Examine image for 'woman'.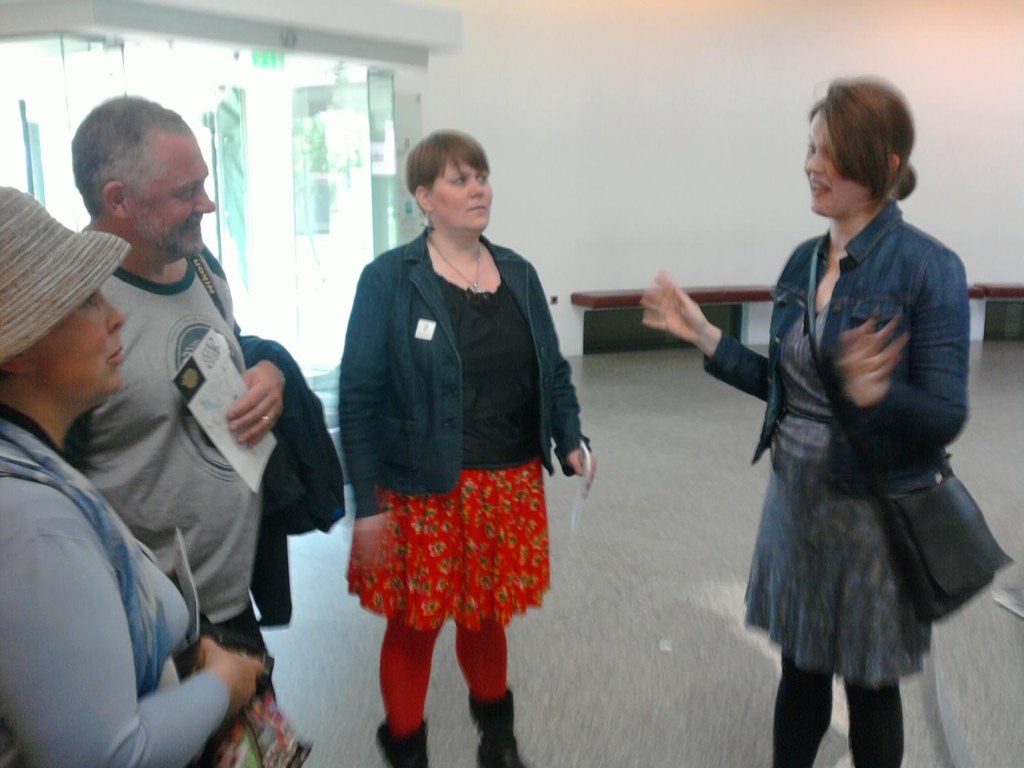
Examination result: pyautogui.locateOnScreen(0, 187, 268, 767).
